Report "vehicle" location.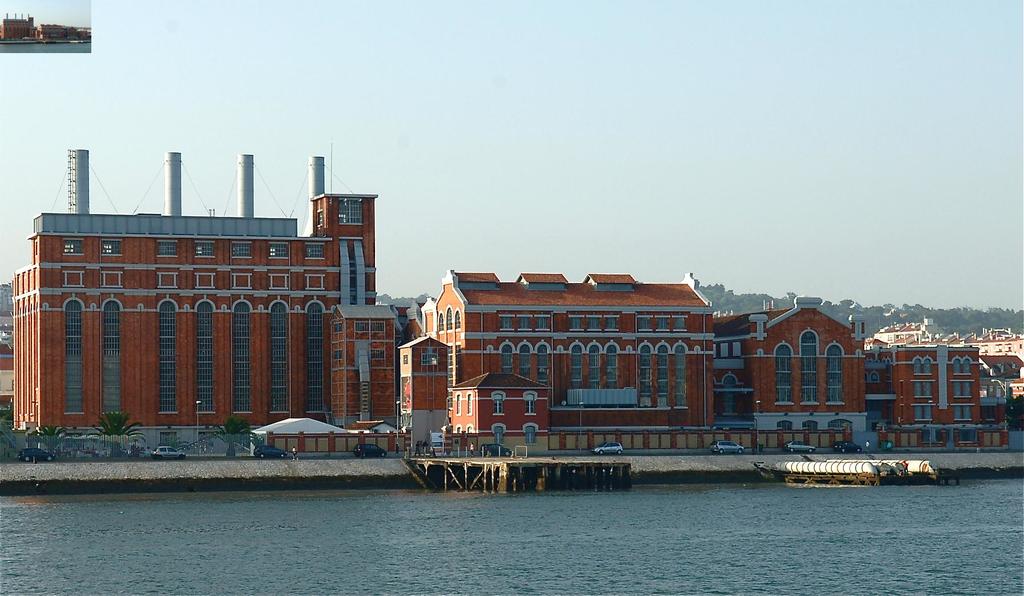
Report: select_region(253, 445, 286, 461).
